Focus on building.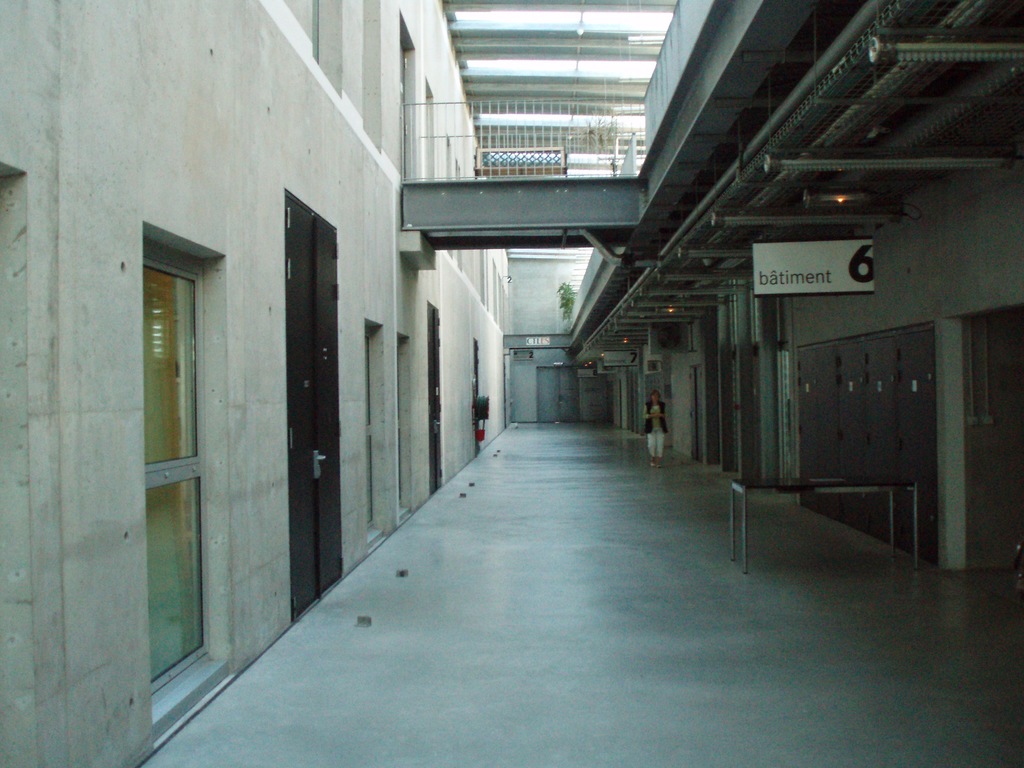
Focused at 0 0 1023 767.
